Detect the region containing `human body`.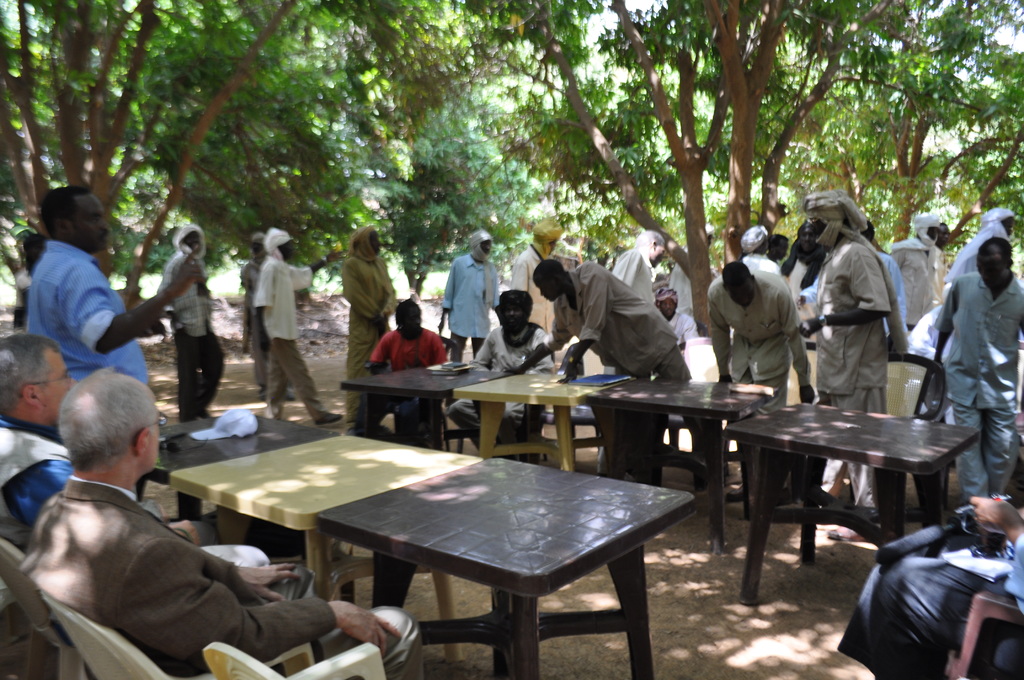
x1=440, y1=223, x2=502, y2=359.
